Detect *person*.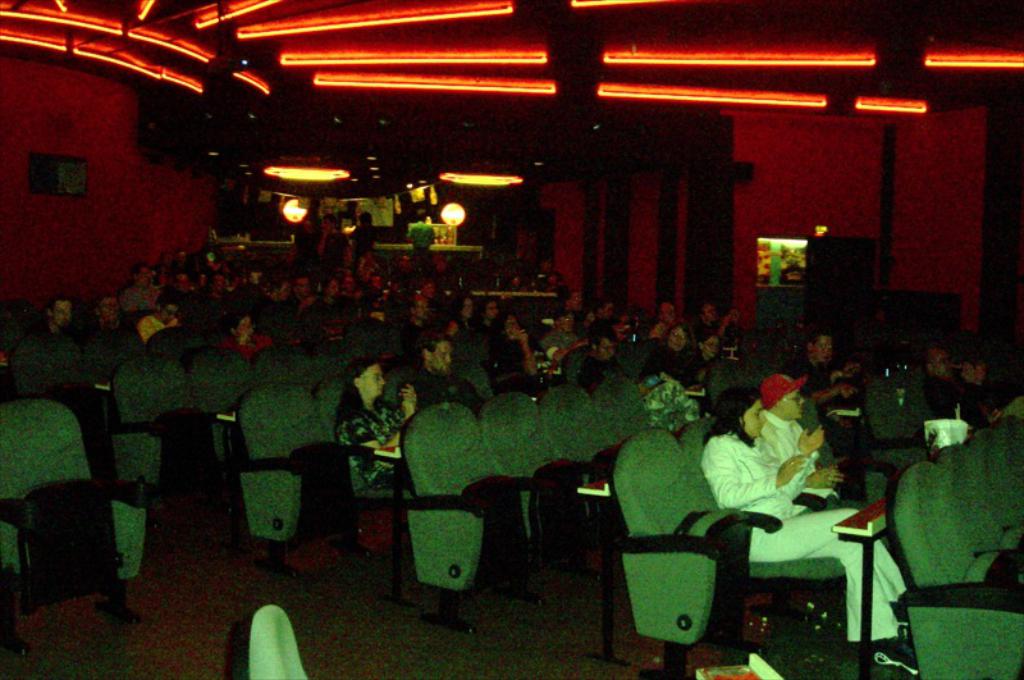
Detected at (x1=643, y1=320, x2=695, y2=396).
